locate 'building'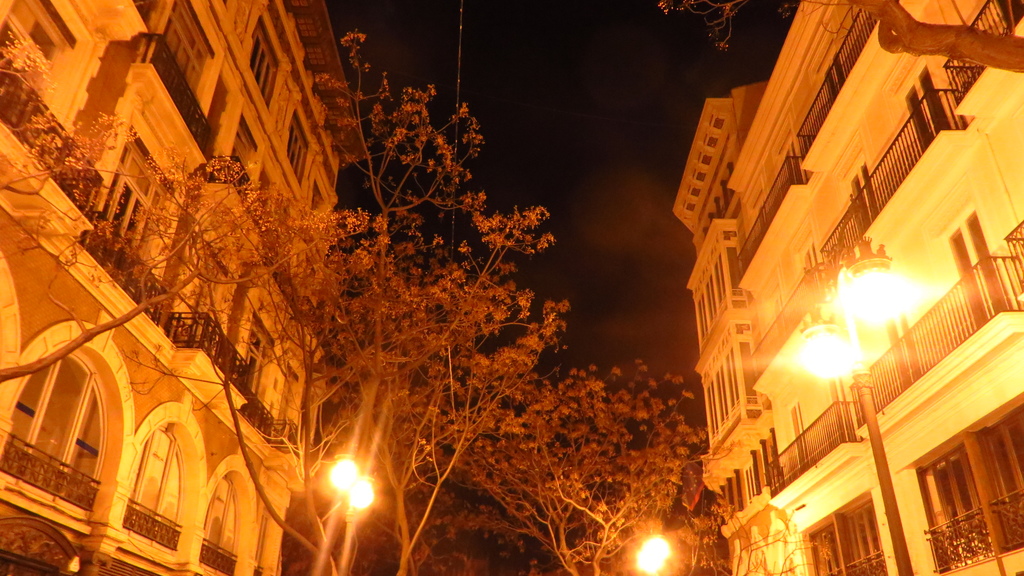
[x1=668, y1=0, x2=1023, y2=575]
